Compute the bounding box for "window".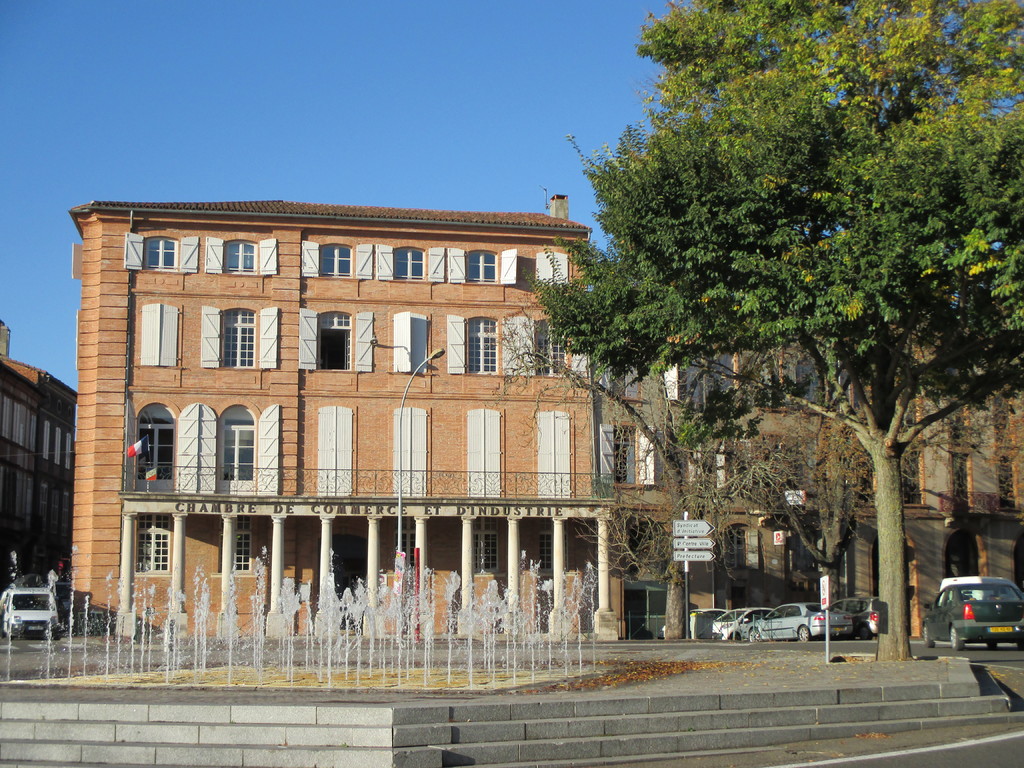
bbox=(321, 309, 348, 374).
